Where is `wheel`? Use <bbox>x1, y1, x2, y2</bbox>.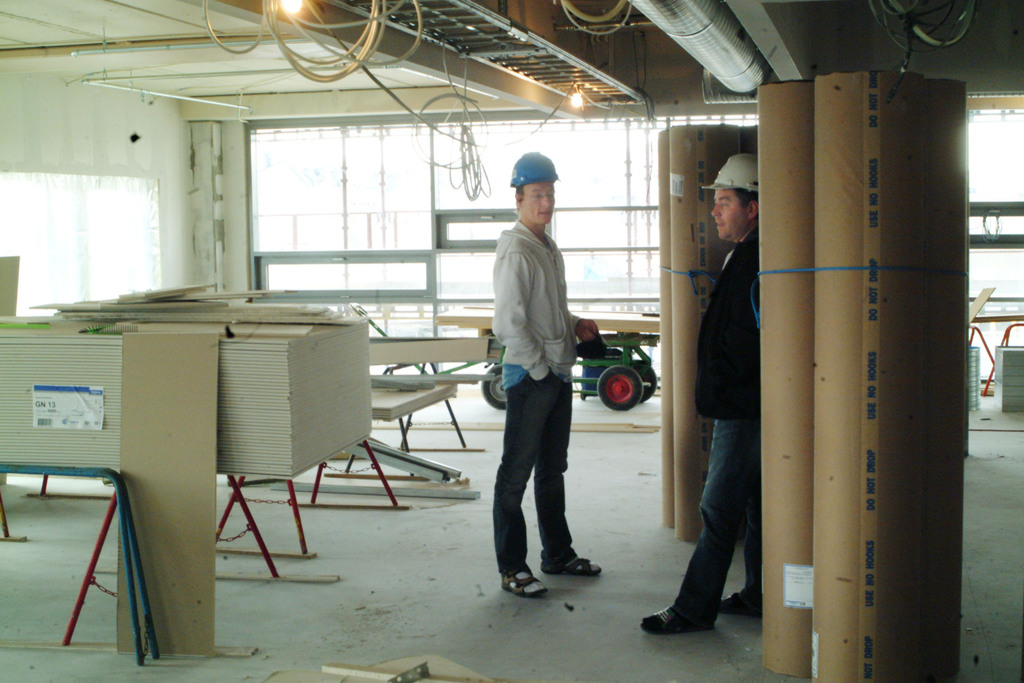
<bbox>599, 359, 646, 411</bbox>.
